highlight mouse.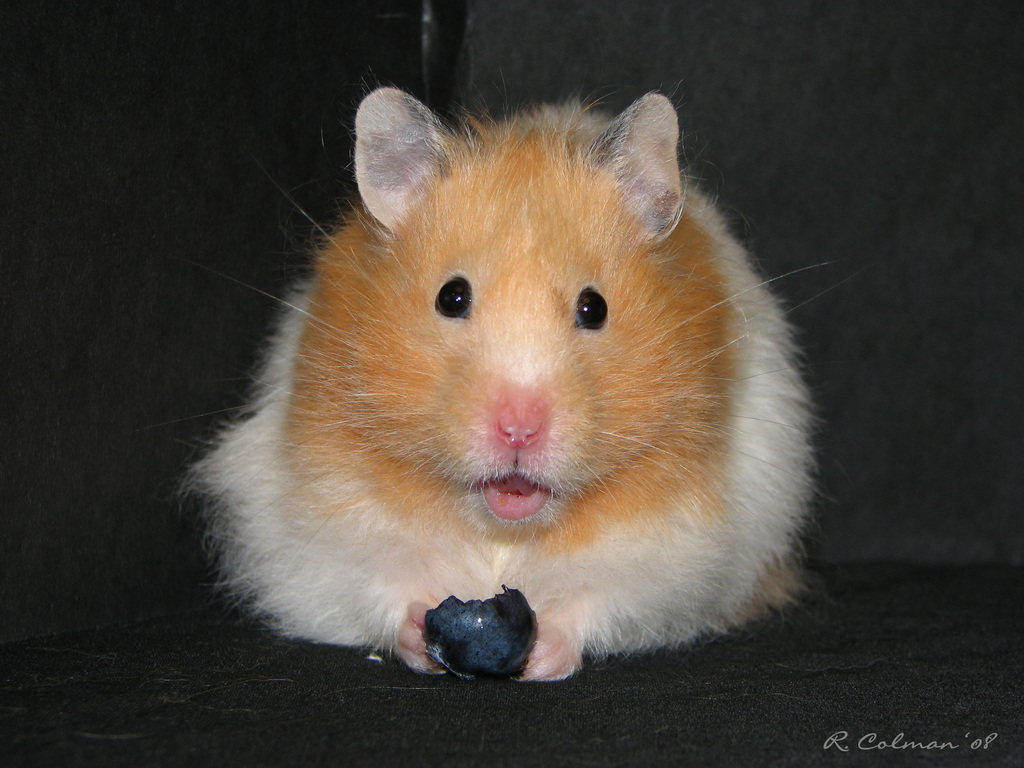
Highlighted region: [198, 90, 804, 625].
